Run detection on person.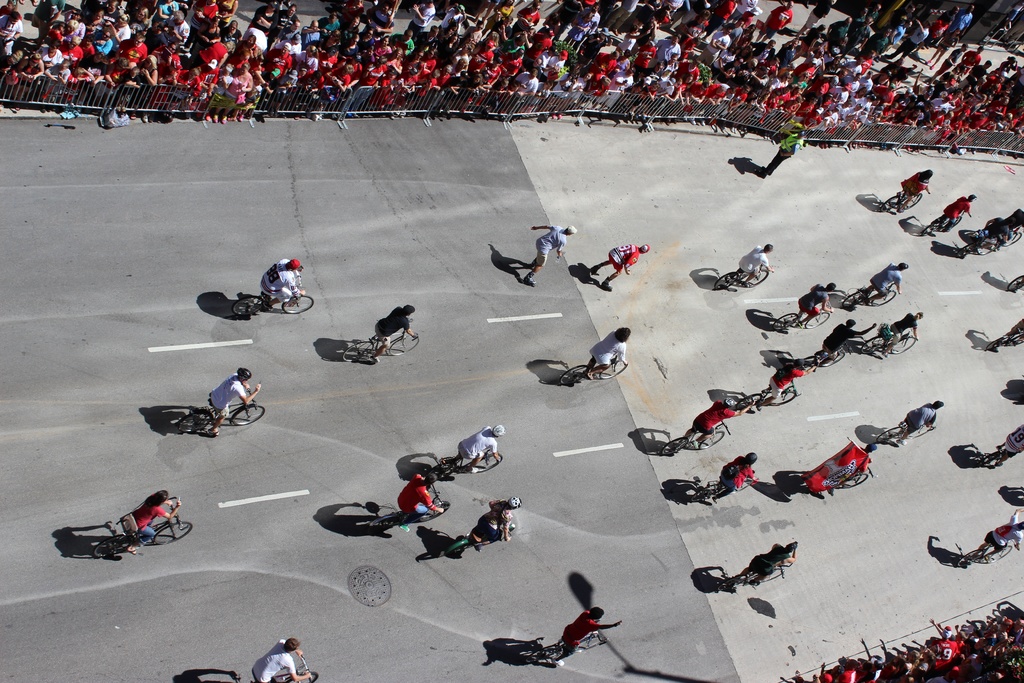
Result: x1=211, y1=365, x2=263, y2=438.
